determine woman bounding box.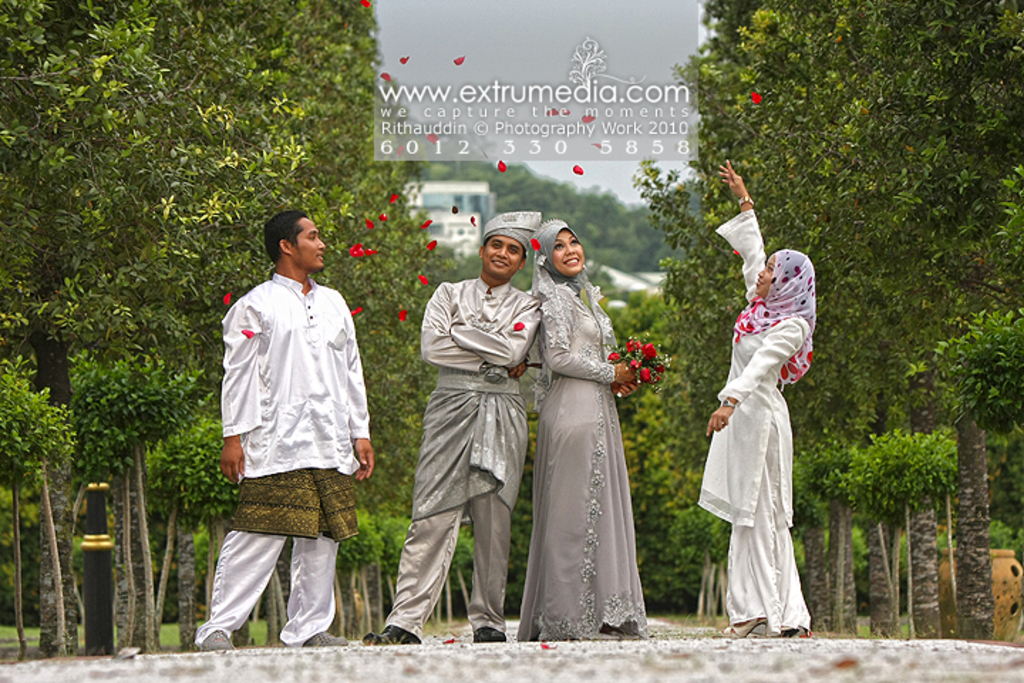
Determined: {"left": 503, "top": 215, "right": 647, "bottom": 649}.
